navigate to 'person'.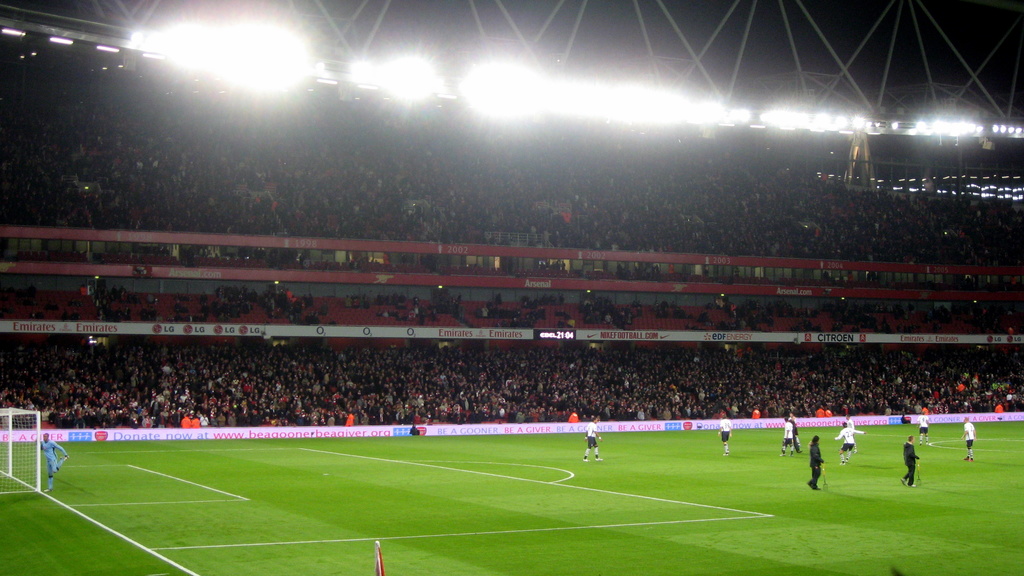
Navigation target: 579/415/604/462.
